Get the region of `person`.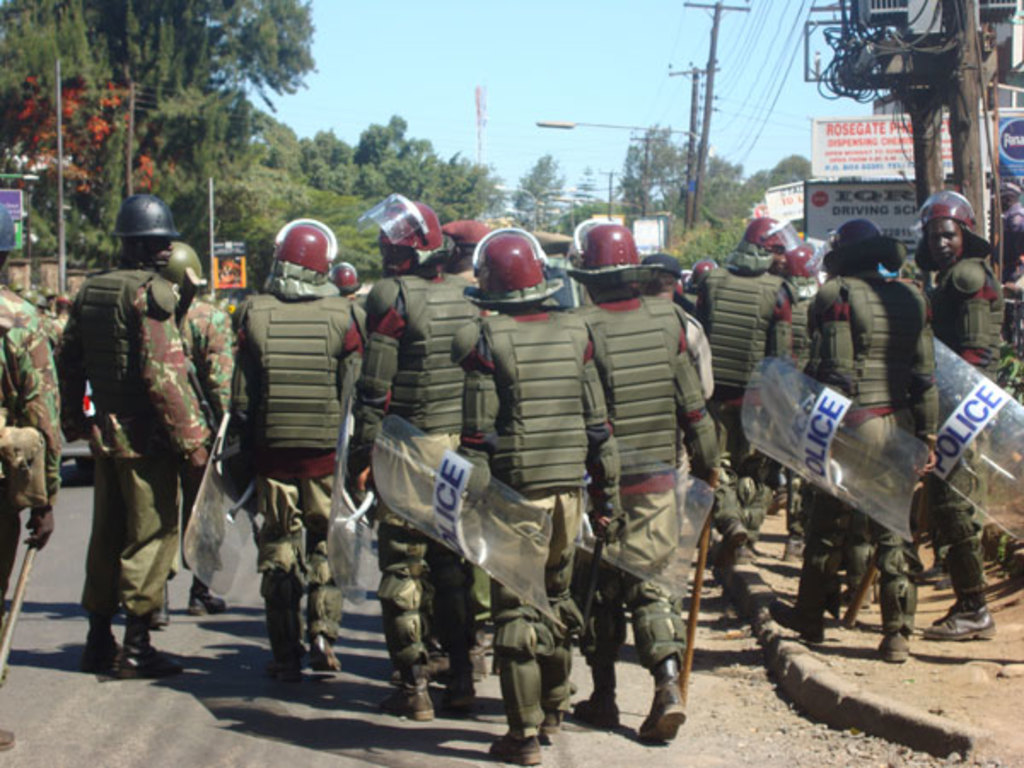
detection(0, 200, 56, 748).
